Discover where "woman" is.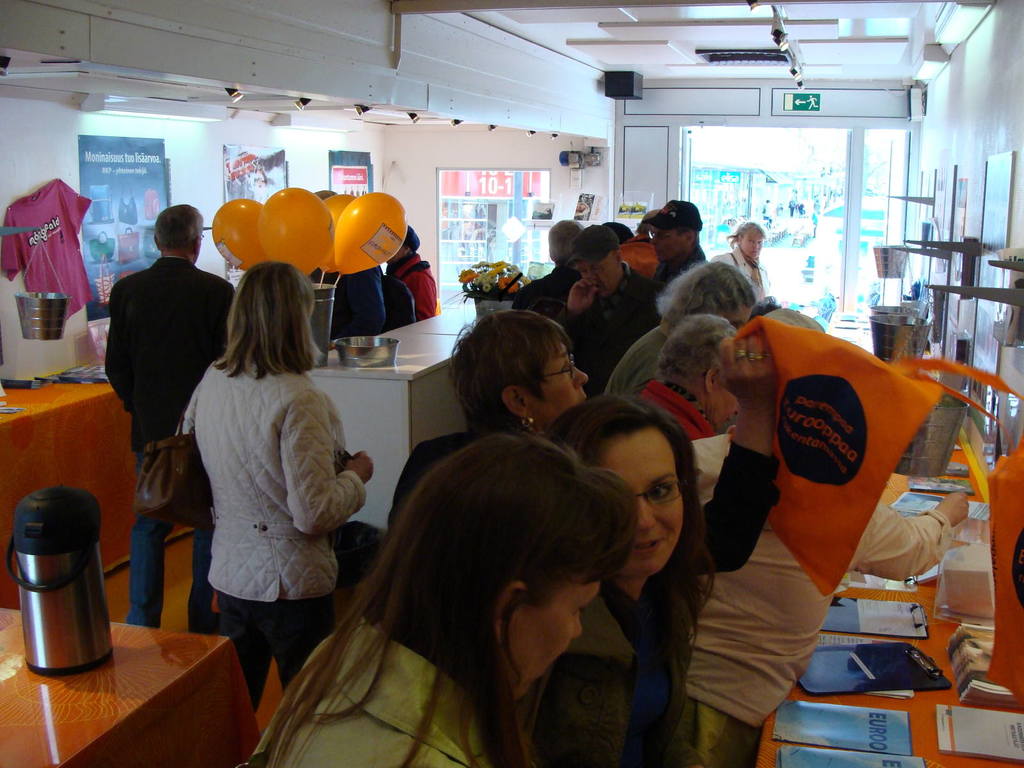
Discovered at locate(384, 311, 781, 767).
